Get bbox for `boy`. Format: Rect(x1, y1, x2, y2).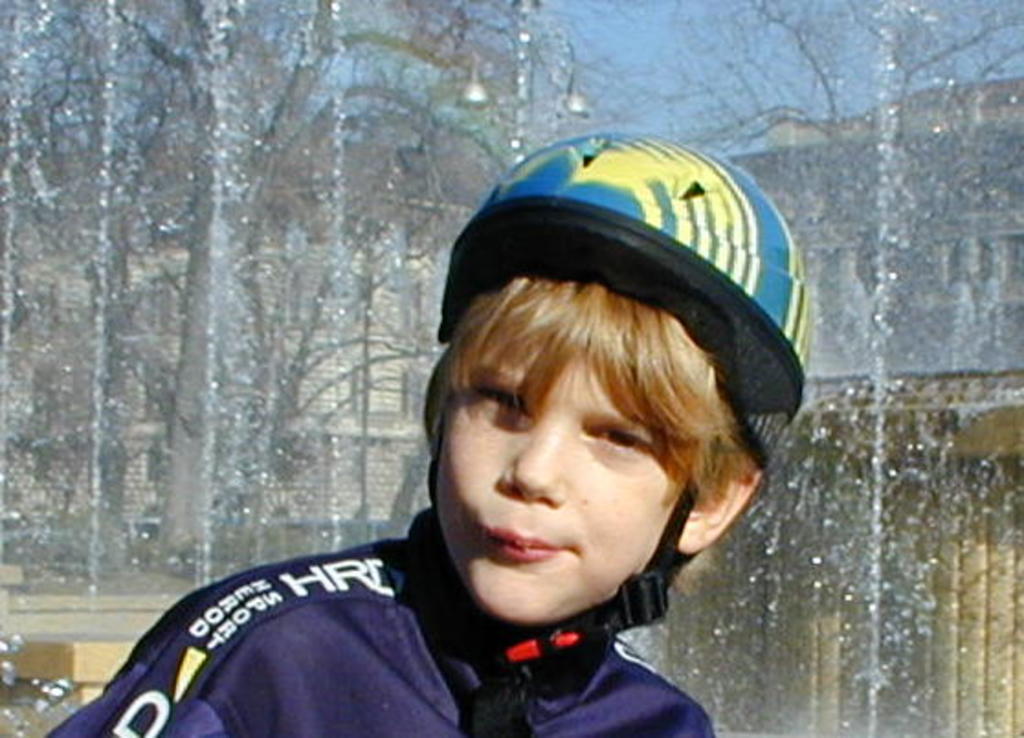
Rect(110, 160, 796, 737).
